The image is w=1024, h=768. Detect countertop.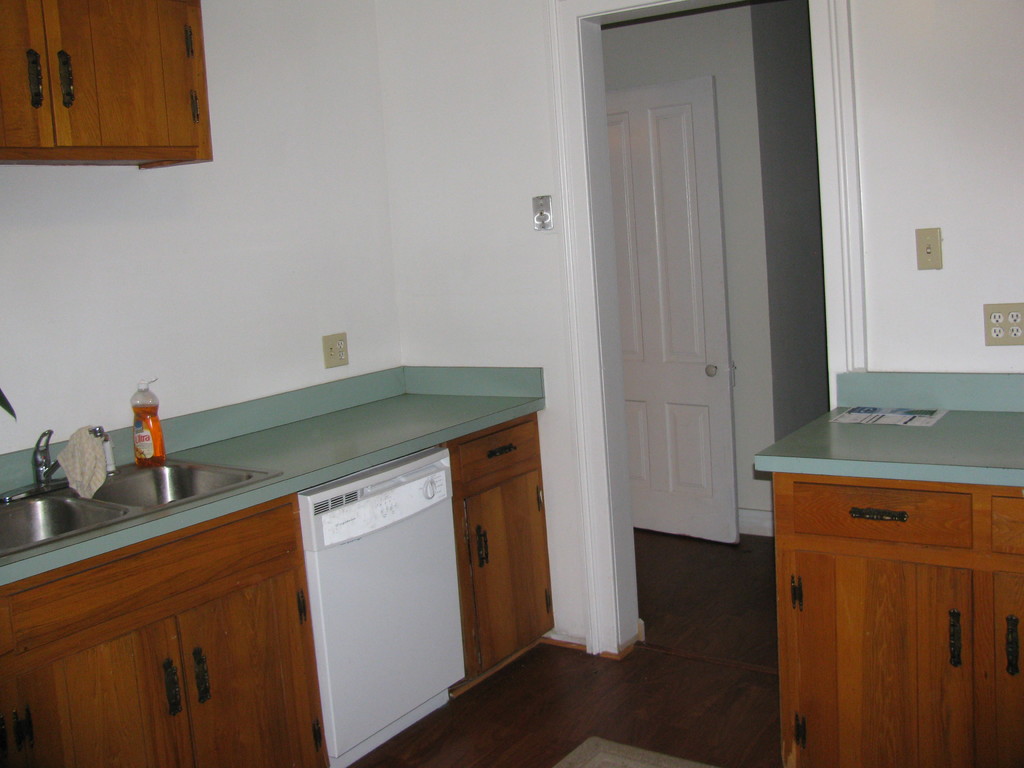
Detection: [x1=755, y1=409, x2=1023, y2=488].
